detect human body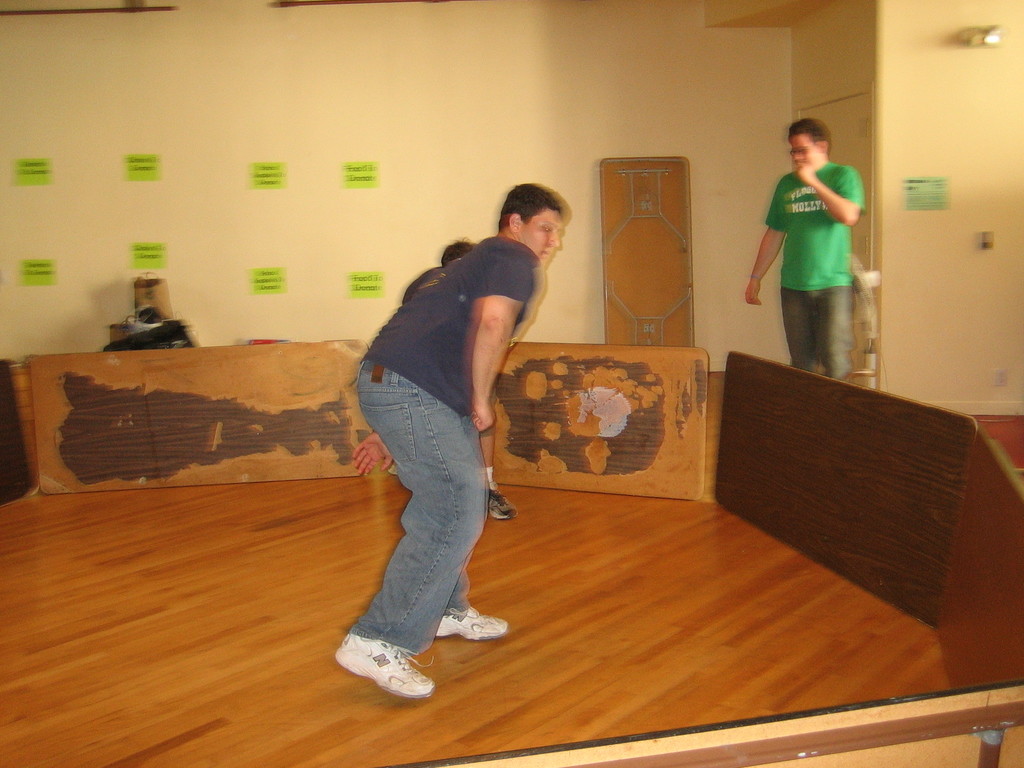
crop(321, 146, 531, 703)
